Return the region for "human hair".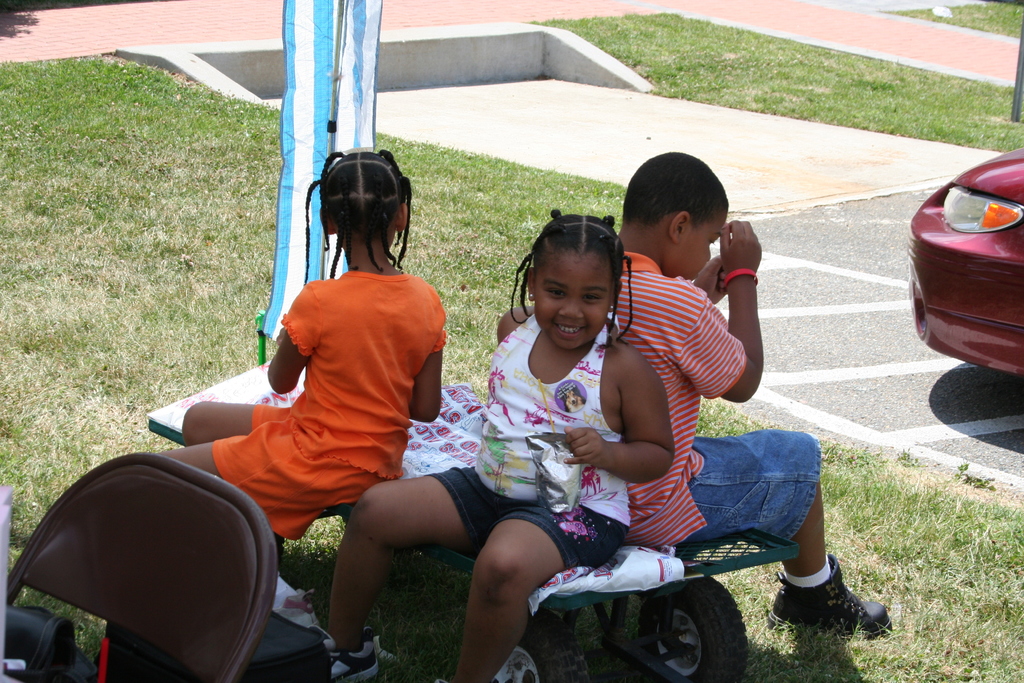
Rect(510, 213, 635, 349).
